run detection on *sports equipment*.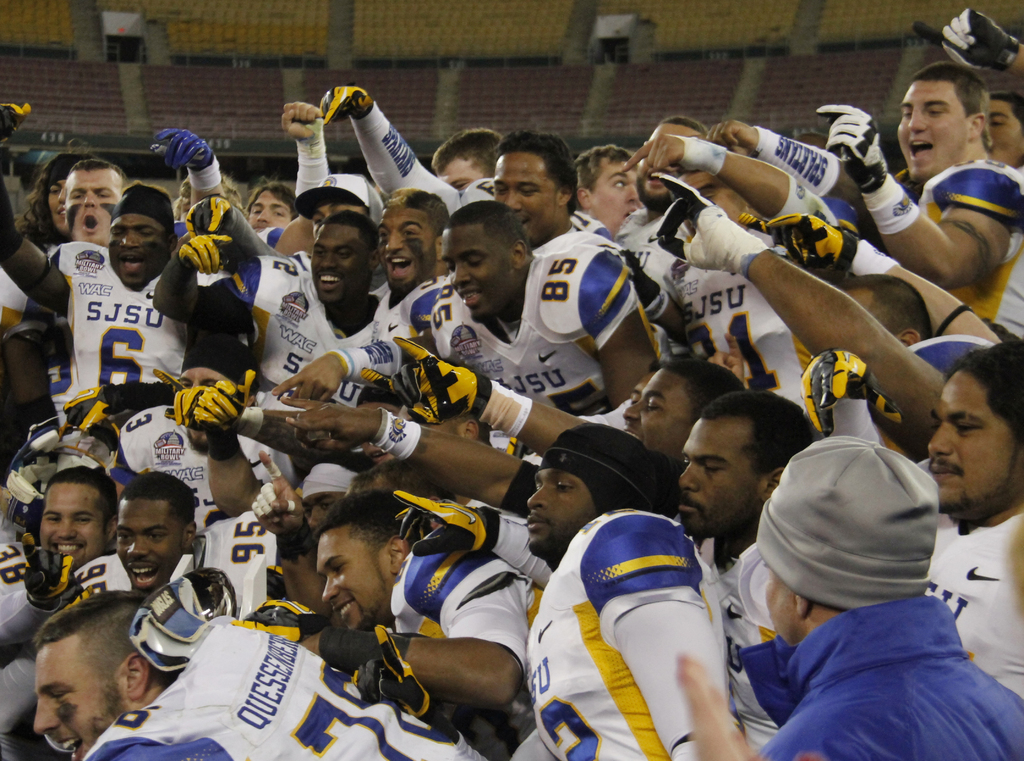
Result: Rect(320, 79, 378, 127).
